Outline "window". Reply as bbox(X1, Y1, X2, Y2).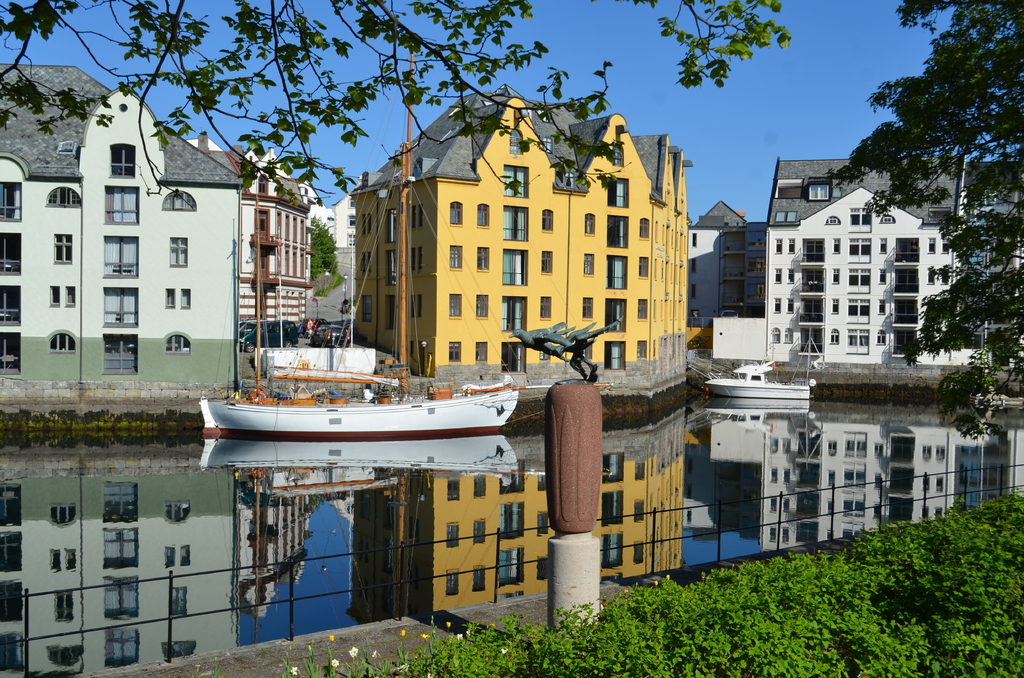
bbox(638, 220, 650, 239).
